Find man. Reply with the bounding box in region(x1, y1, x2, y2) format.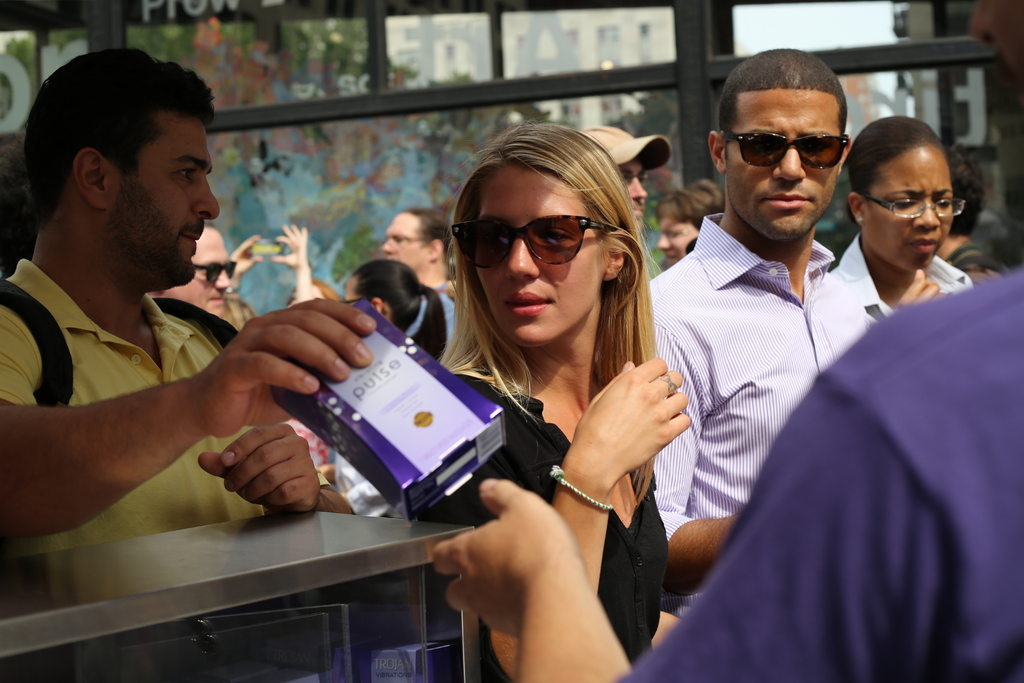
region(0, 46, 375, 559).
